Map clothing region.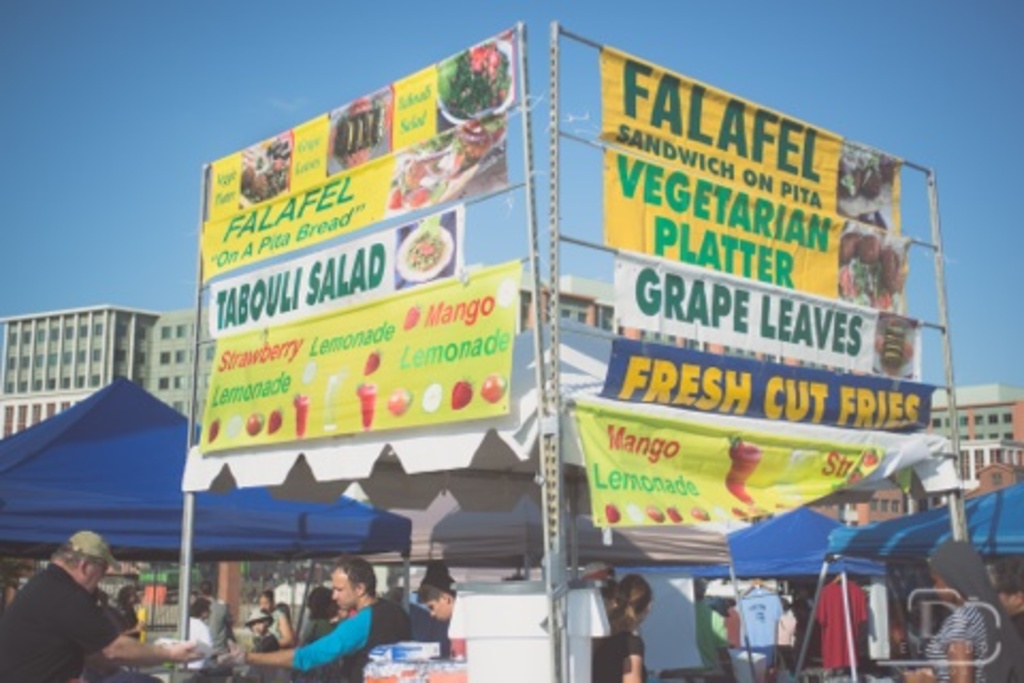
Mapped to (211, 595, 237, 655).
